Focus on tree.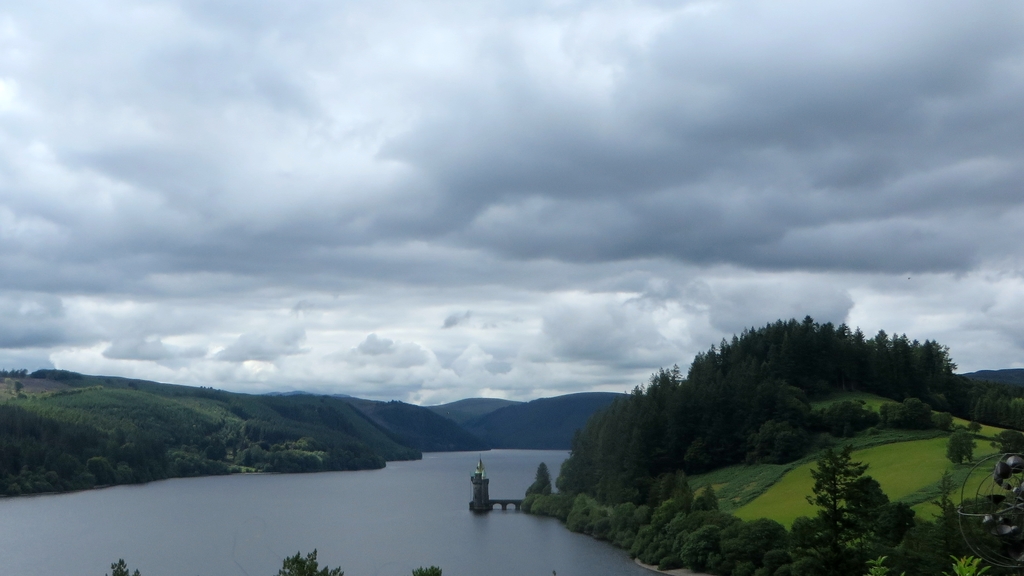
Focused at 845 474 888 518.
